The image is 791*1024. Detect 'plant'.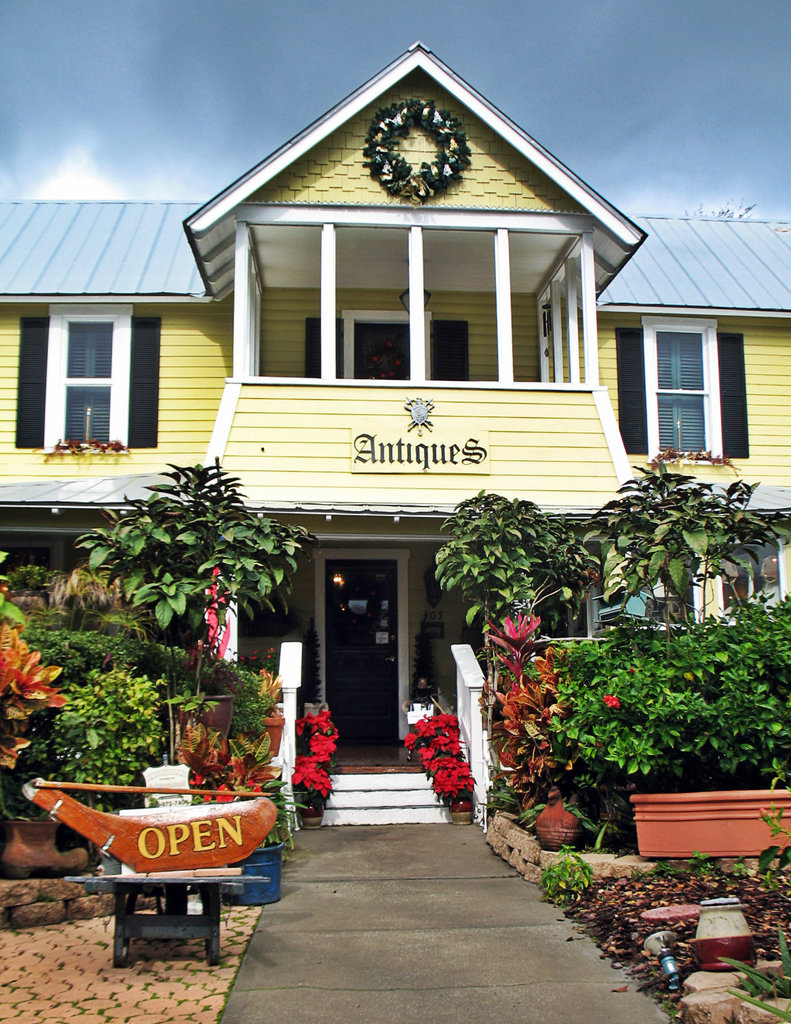
Detection: 481/771/544/834.
